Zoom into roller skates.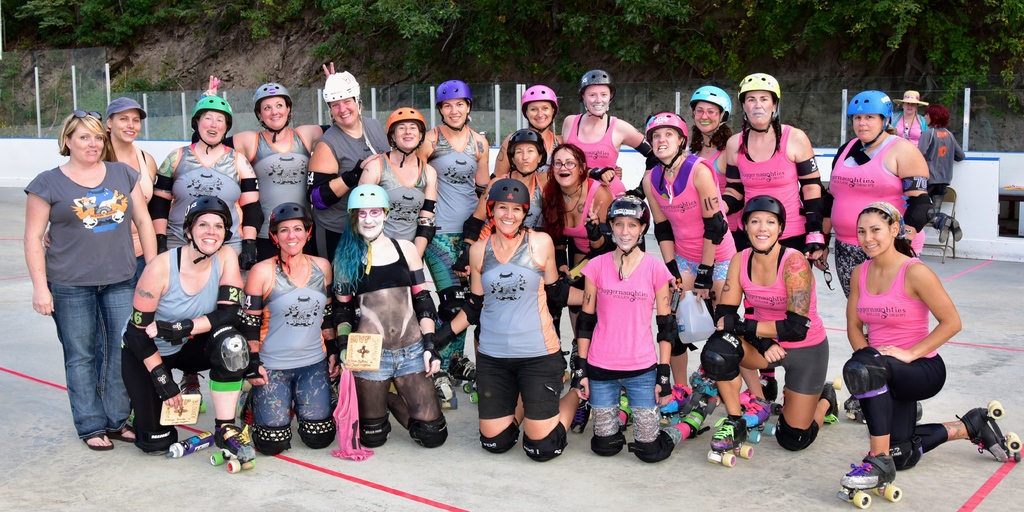
Zoom target: [680,389,716,440].
